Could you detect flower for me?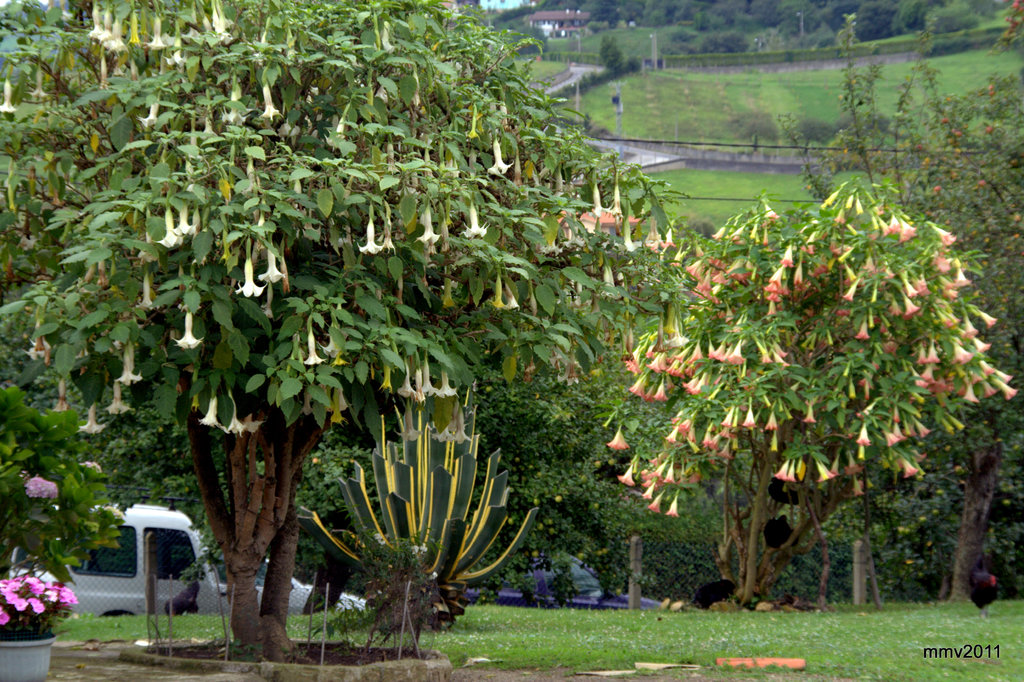
Detection result: 417/207/449/250.
